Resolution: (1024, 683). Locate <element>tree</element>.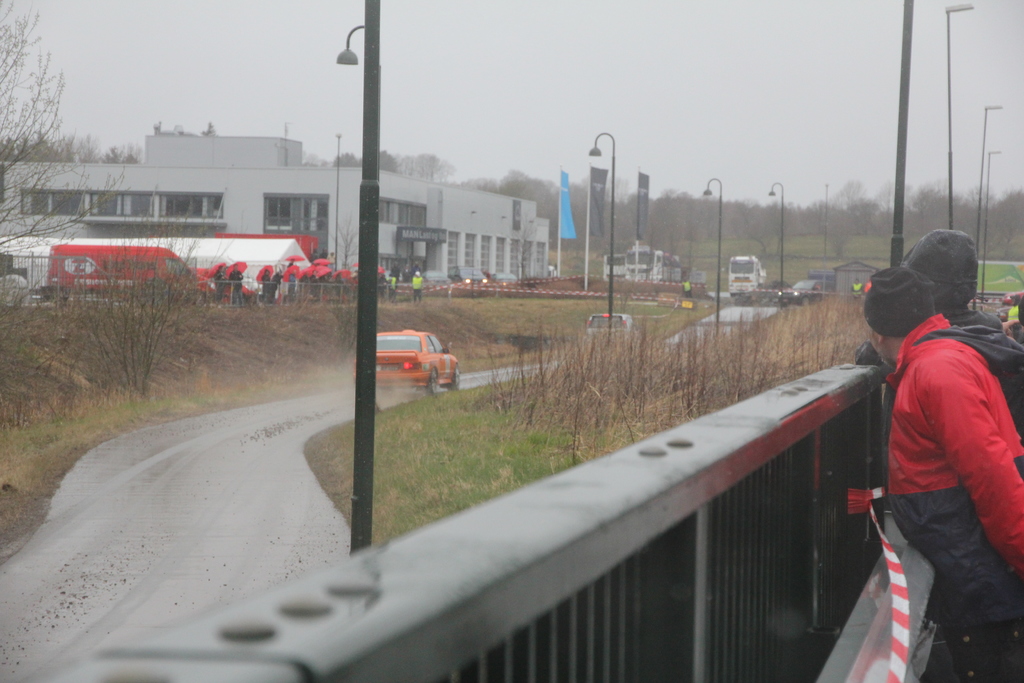
[325,217,366,266].
